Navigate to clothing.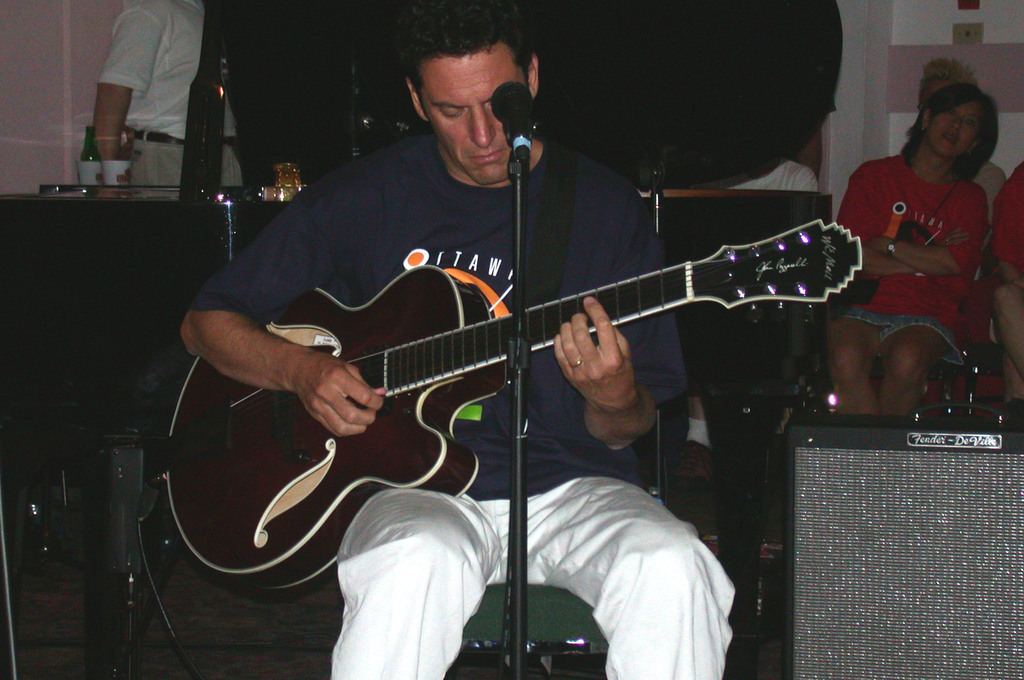
Navigation target: [97, 0, 245, 188].
